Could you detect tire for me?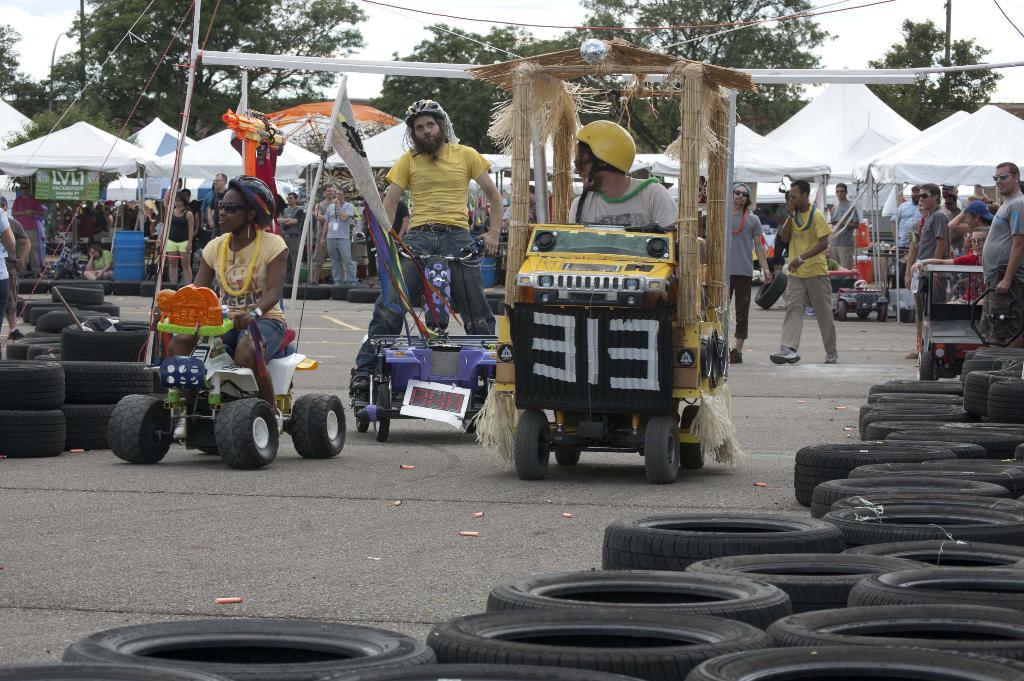
Detection result: box(837, 300, 846, 320).
